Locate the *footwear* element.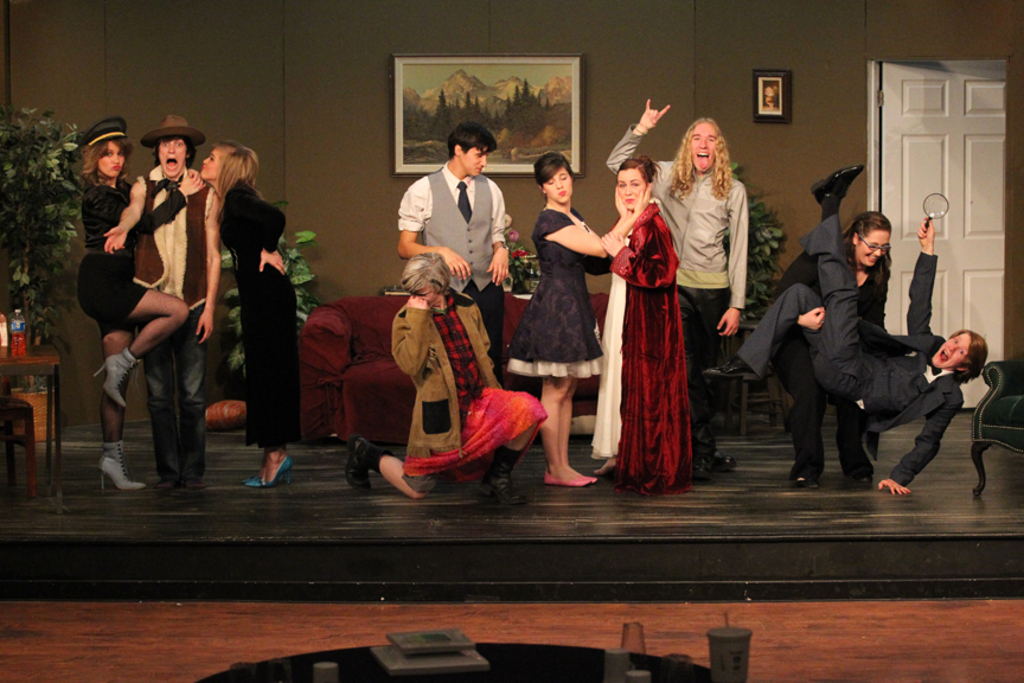
Element bbox: (849,470,875,487).
